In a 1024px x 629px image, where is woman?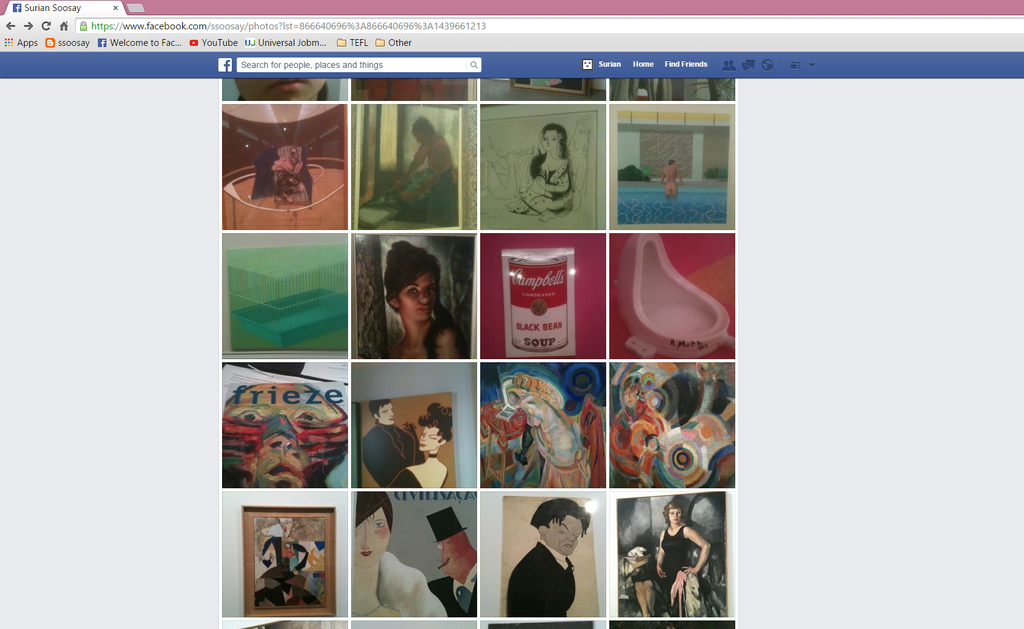
[506, 125, 577, 224].
